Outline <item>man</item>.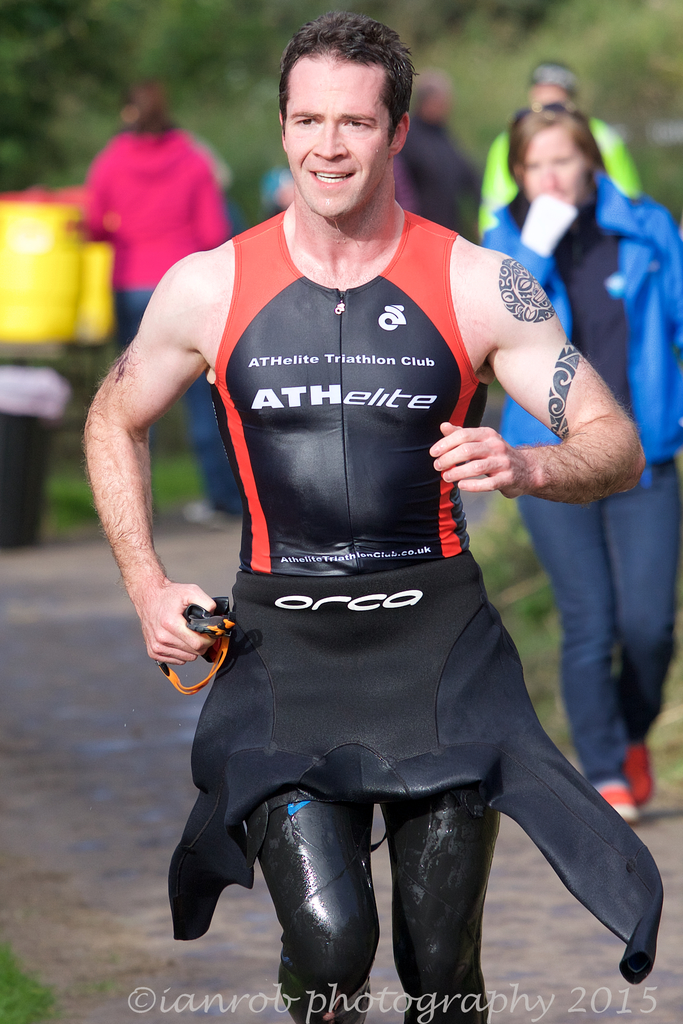
Outline: 393,68,486,249.
